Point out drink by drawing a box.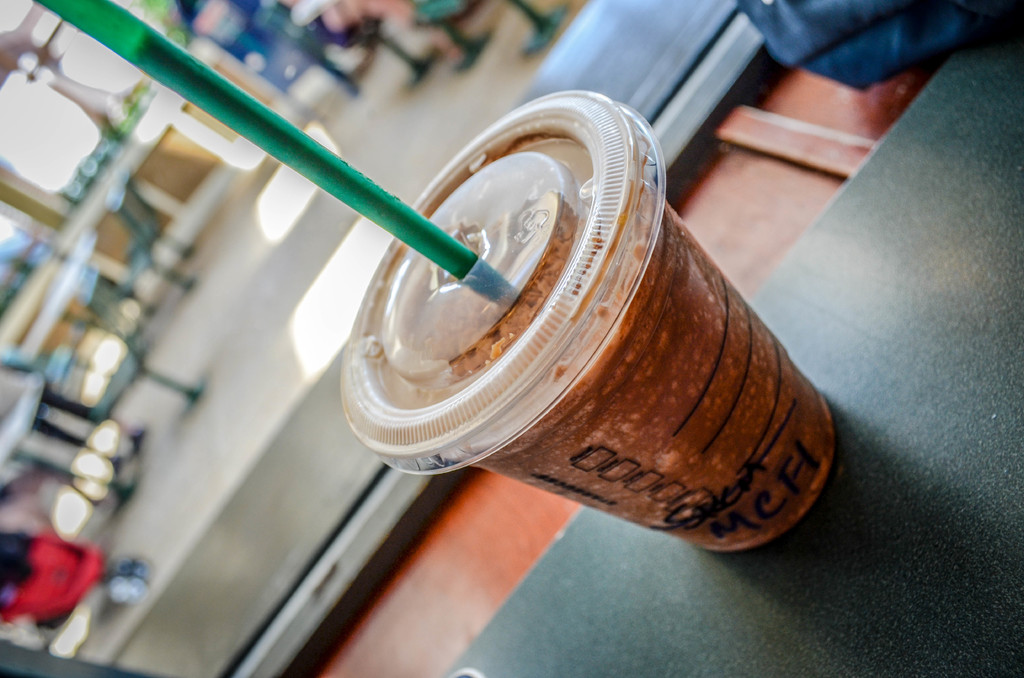
bbox(348, 114, 850, 569).
